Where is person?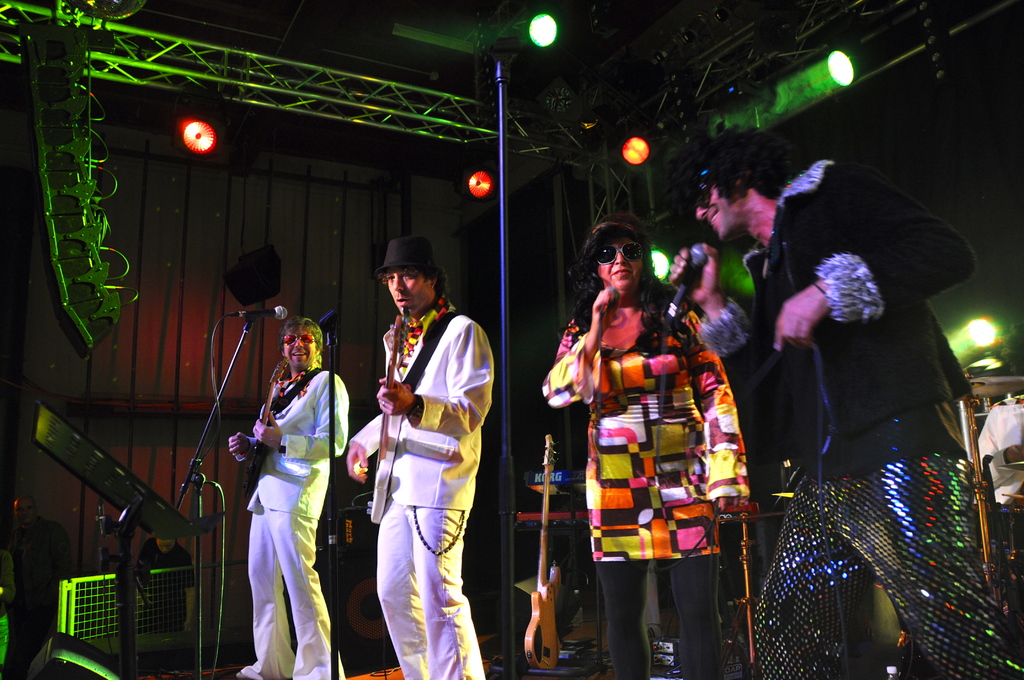
detection(229, 302, 336, 676).
